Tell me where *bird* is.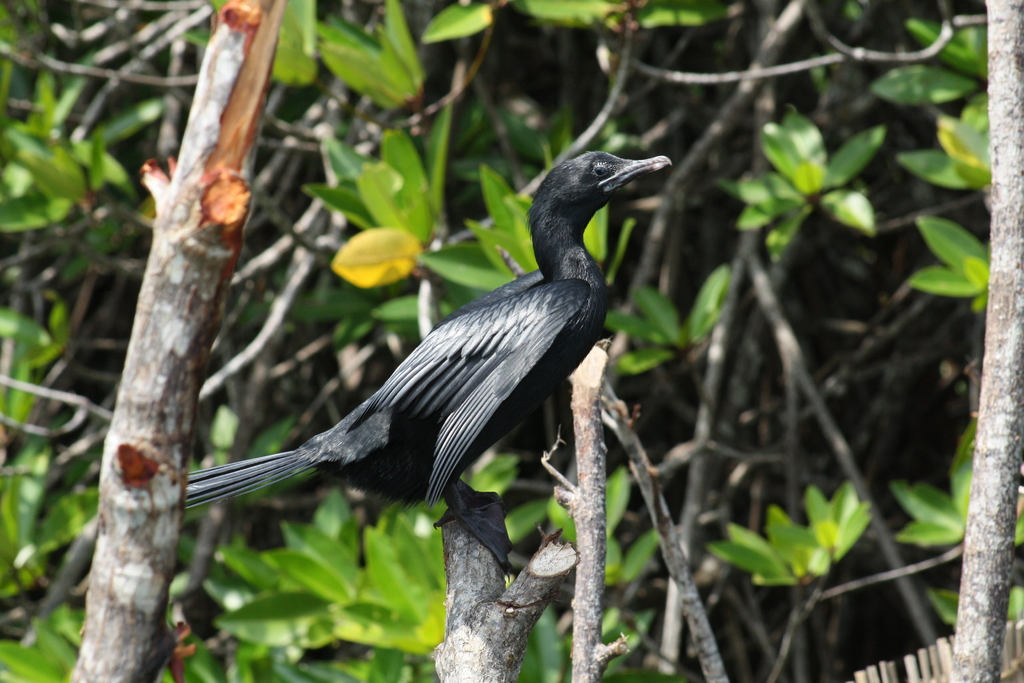
*bird* is at left=120, top=148, right=698, bottom=583.
